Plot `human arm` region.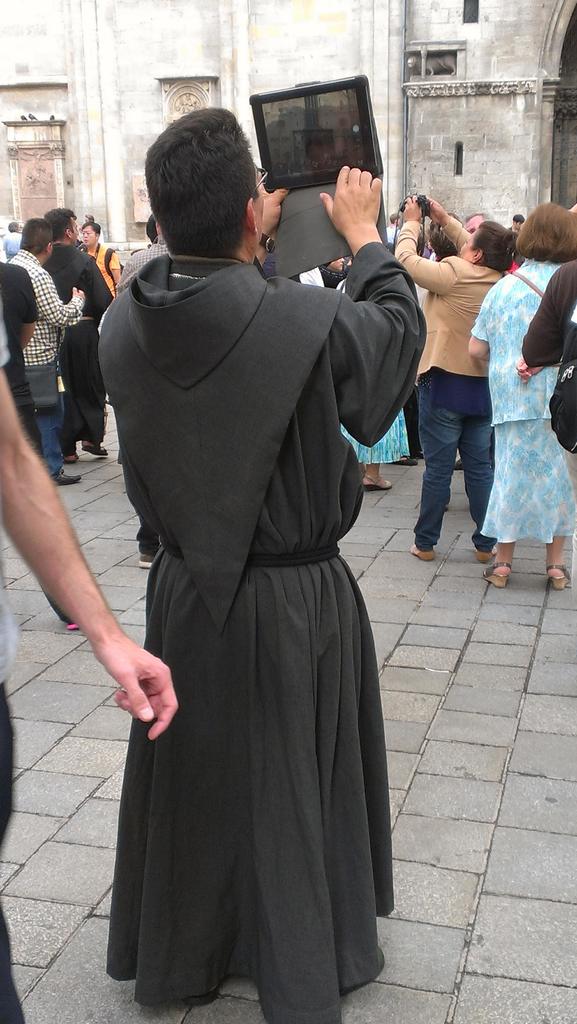
Plotted at [394, 189, 459, 294].
